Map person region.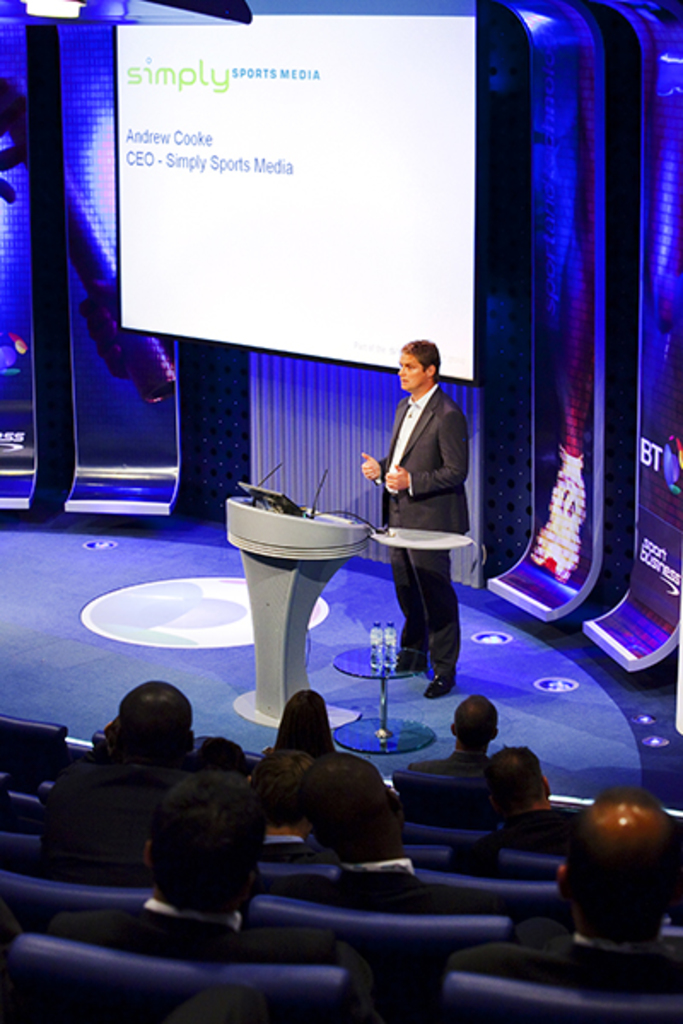
Mapped to locate(367, 307, 480, 696).
